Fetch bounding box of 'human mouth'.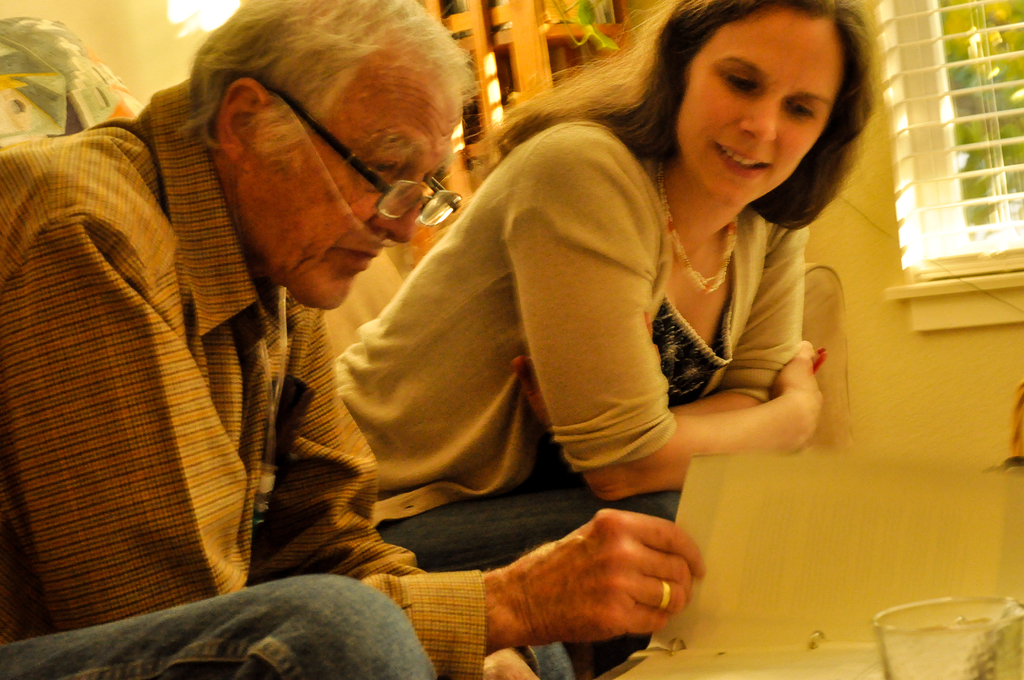
Bbox: [712,140,772,175].
